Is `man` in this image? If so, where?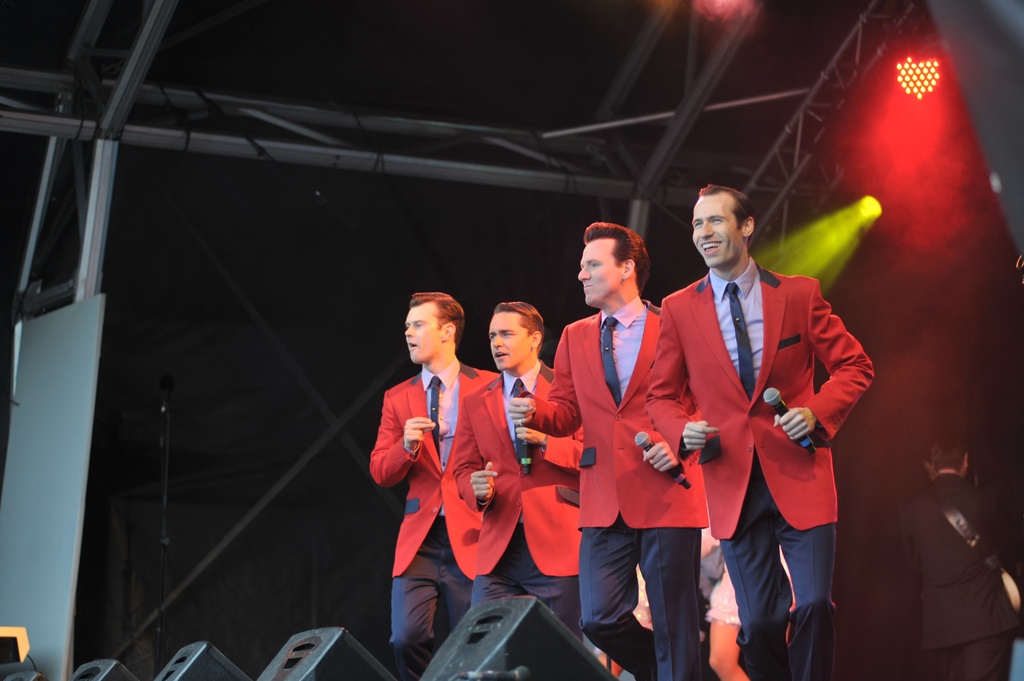
Yes, at <bbox>508, 228, 712, 680</bbox>.
